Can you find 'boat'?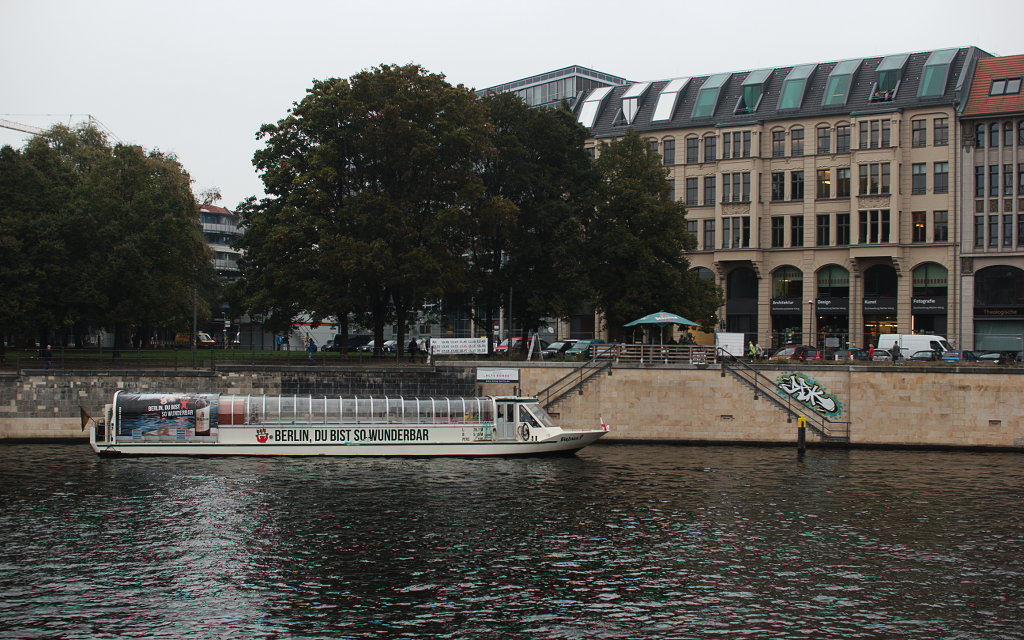
Yes, bounding box: box(88, 387, 598, 460).
